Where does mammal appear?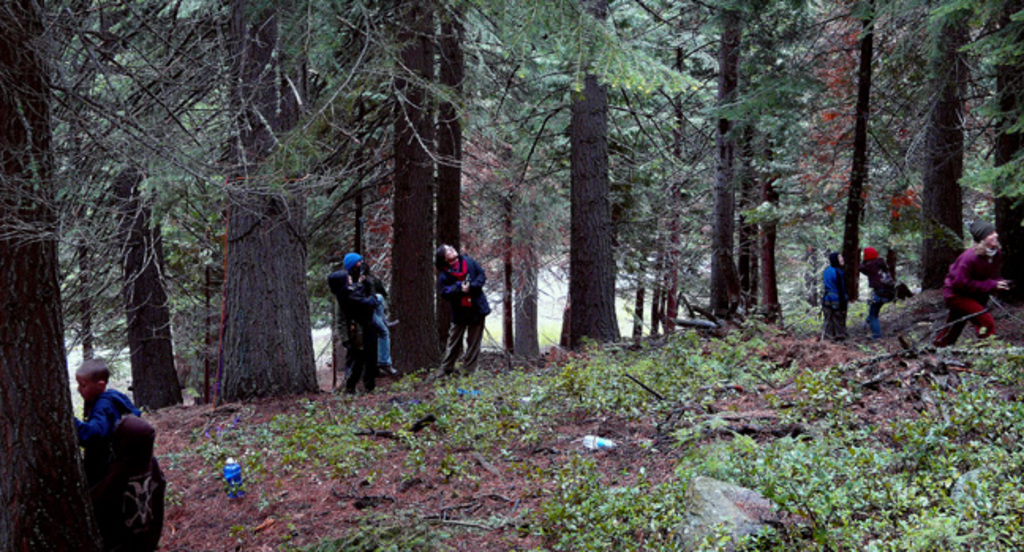
Appears at rect(322, 267, 378, 397).
